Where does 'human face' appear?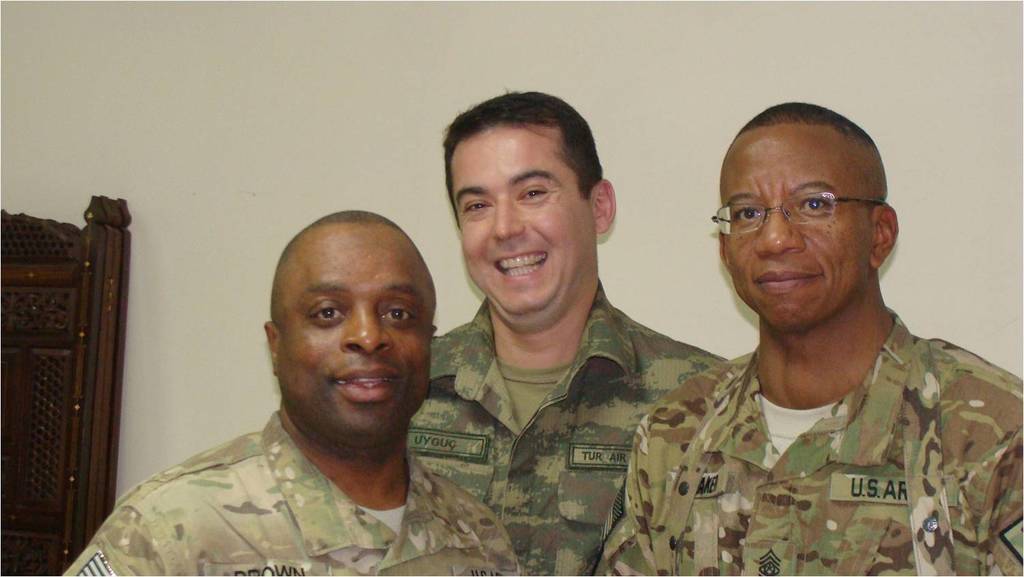
Appears at (x1=451, y1=124, x2=586, y2=316).
